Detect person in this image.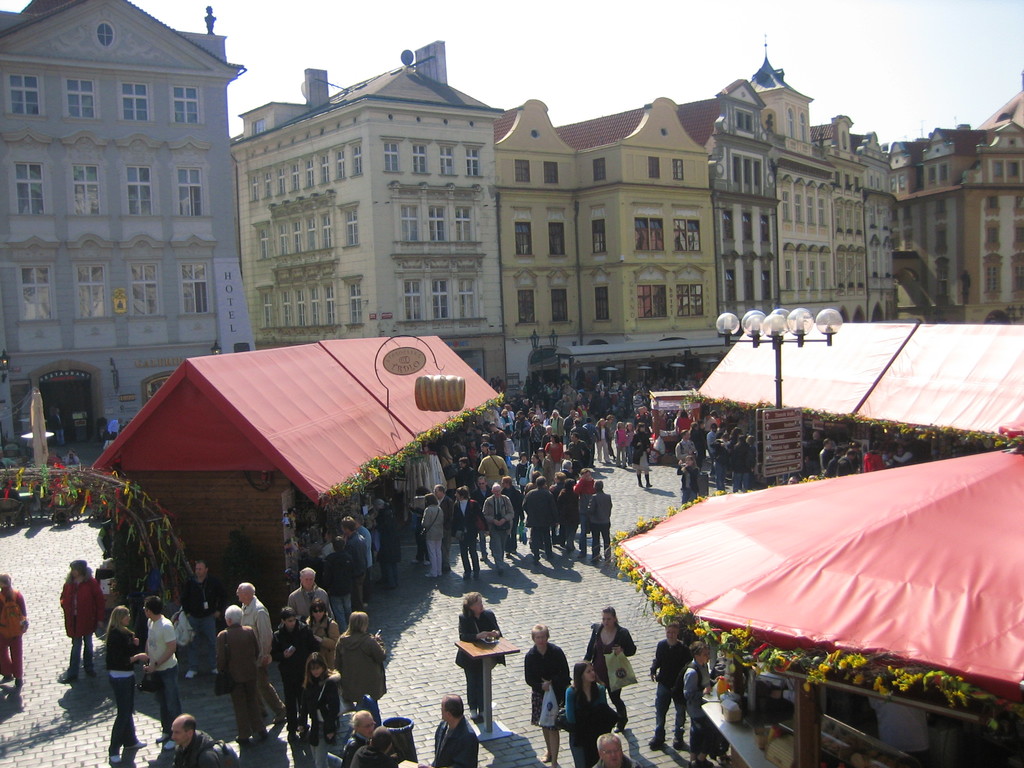
Detection: [left=1, top=577, right=29, bottom=690].
